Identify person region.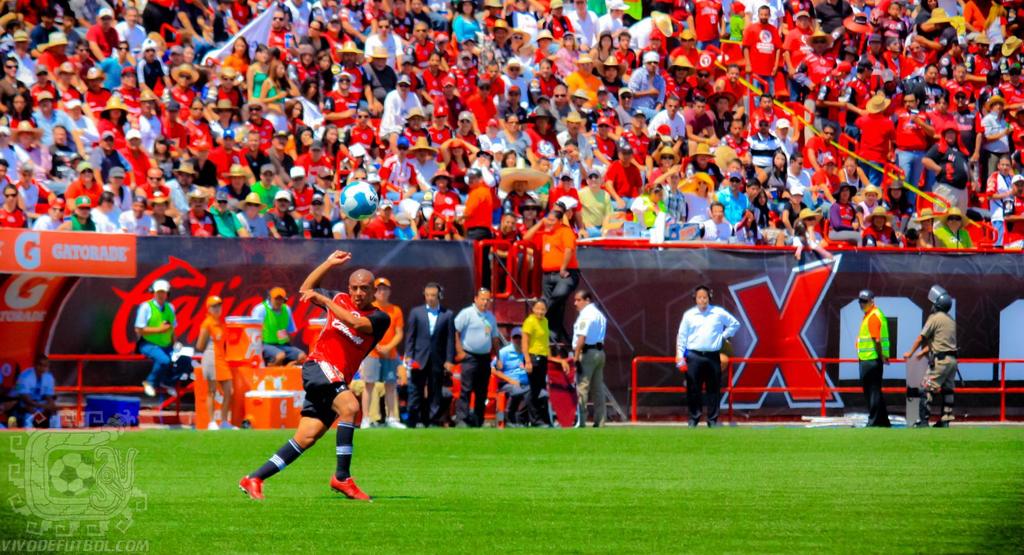
Region: pyautogui.locateOnScreen(906, 287, 958, 417).
